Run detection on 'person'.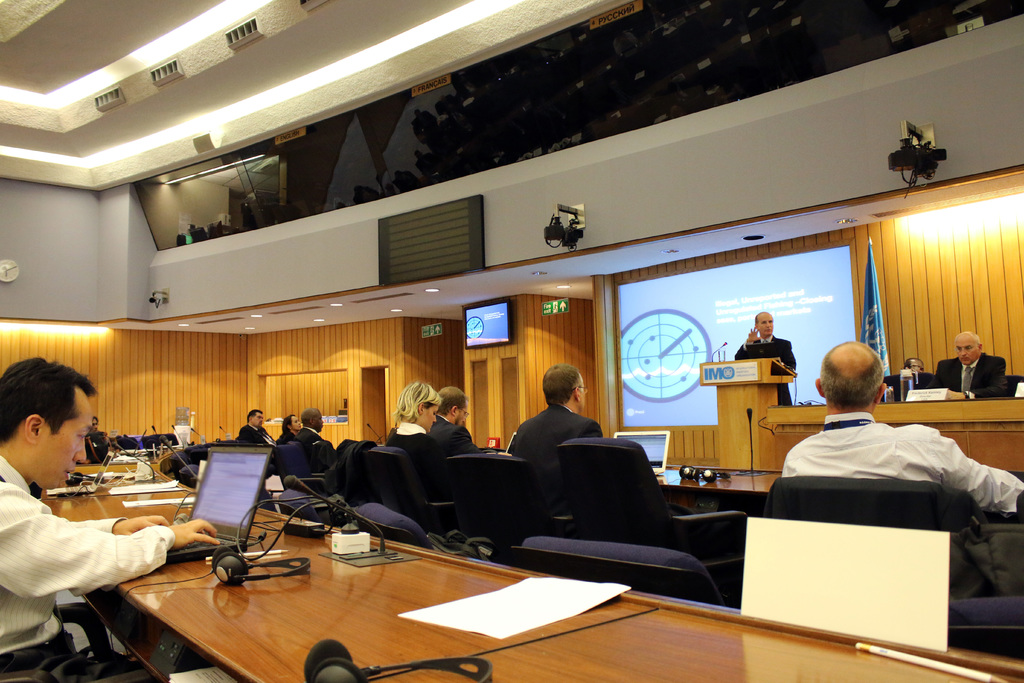
Result: [732,311,797,406].
